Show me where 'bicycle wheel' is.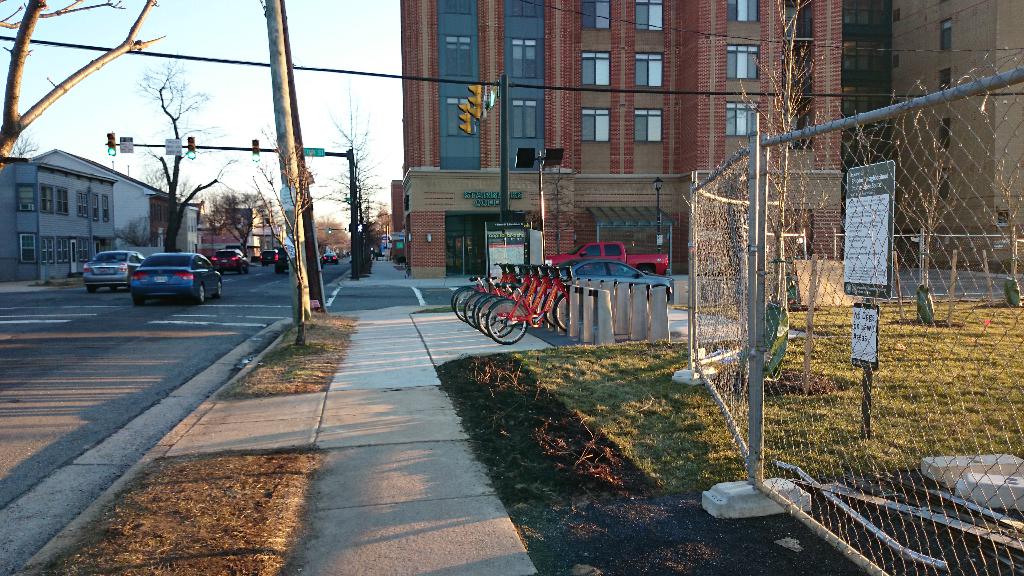
'bicycle wheel' is at [465, 292, 493, 326].
